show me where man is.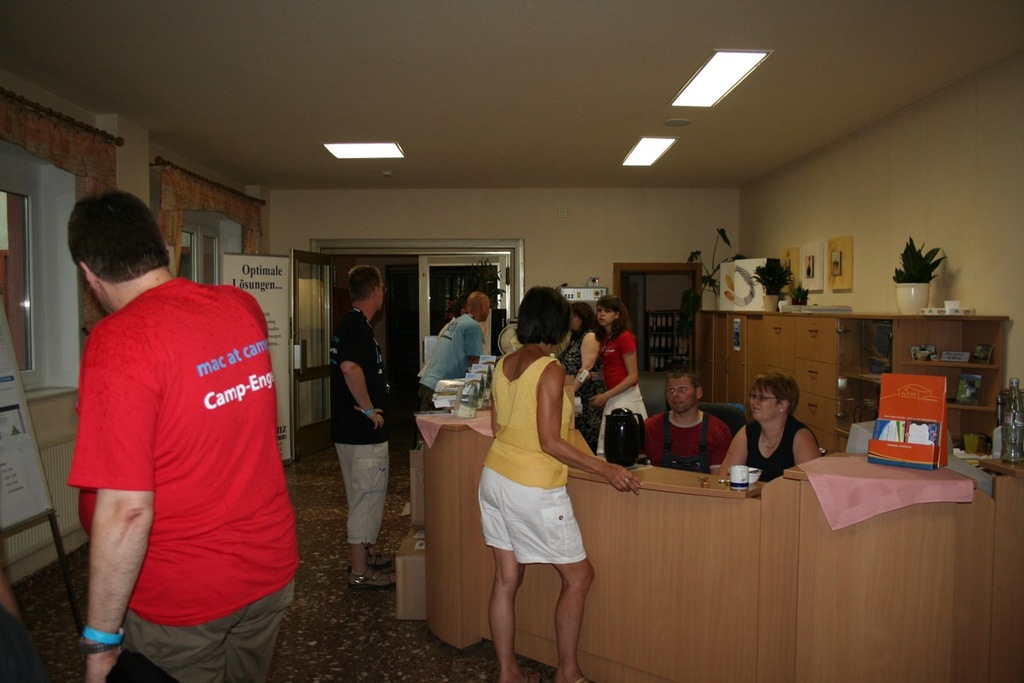
man is at Rect(416, 291, 496, 441).
